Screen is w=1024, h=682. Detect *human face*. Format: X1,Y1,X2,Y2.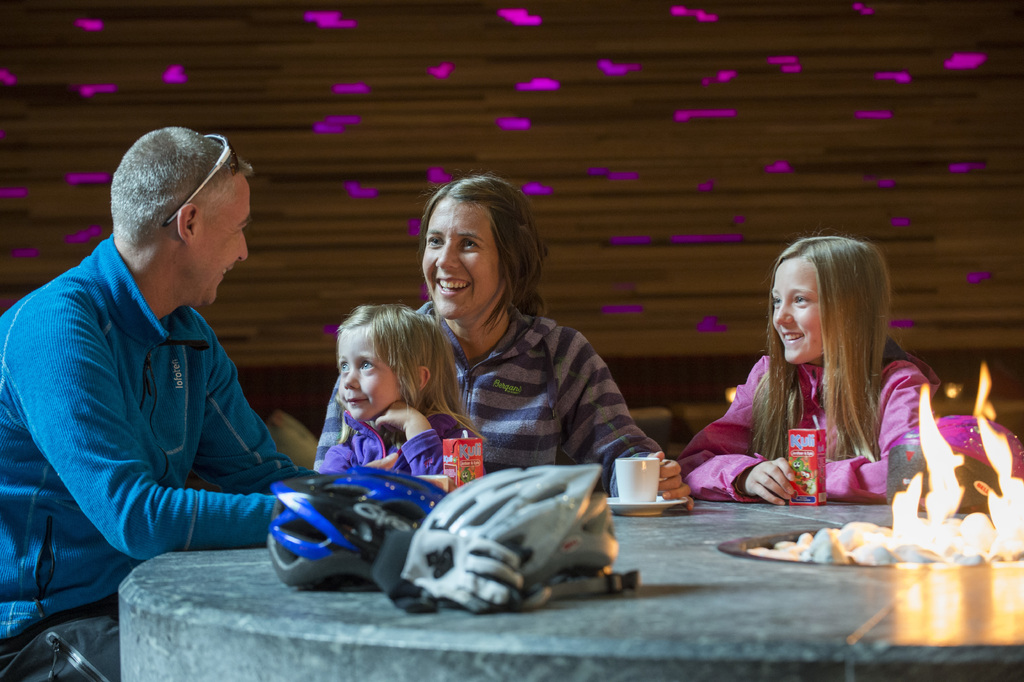
189,170,247,308.
